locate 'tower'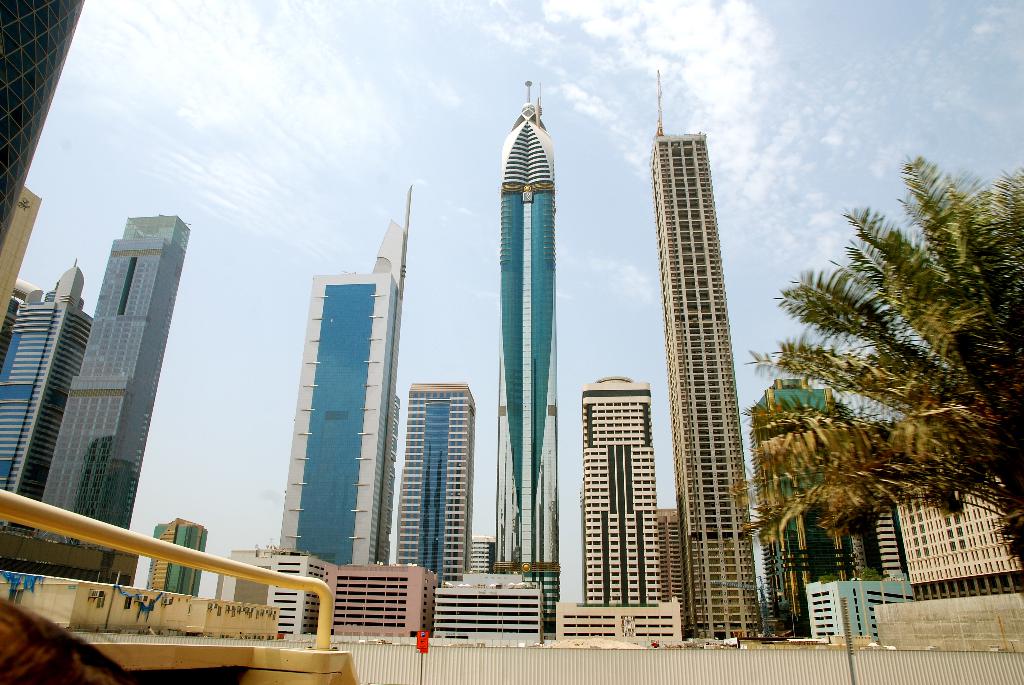
(left=280, top=182, right=424, bottom=565)
